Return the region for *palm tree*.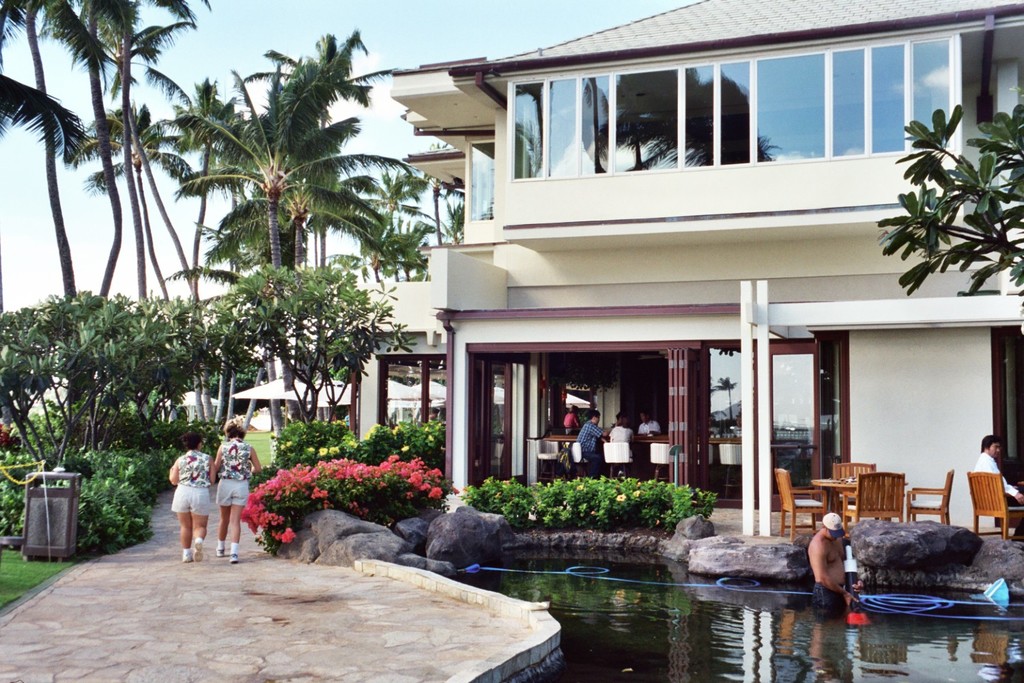
(x1=70, y1=100, x2=132, y2=303).
